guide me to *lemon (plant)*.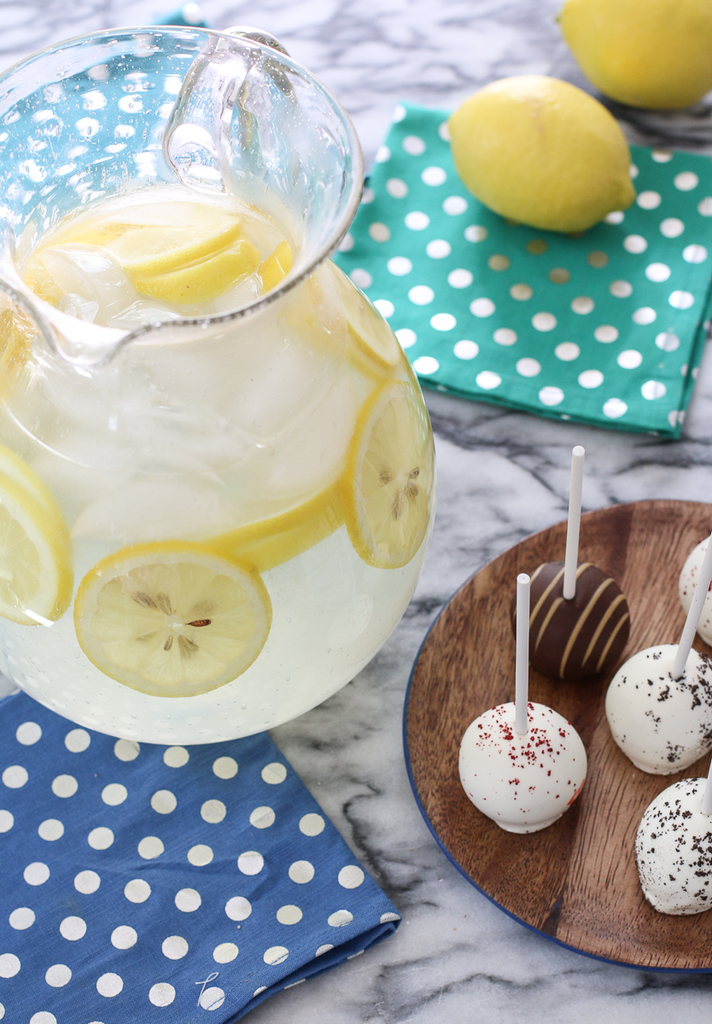
Guidance: 16, 200, 268, 317.
